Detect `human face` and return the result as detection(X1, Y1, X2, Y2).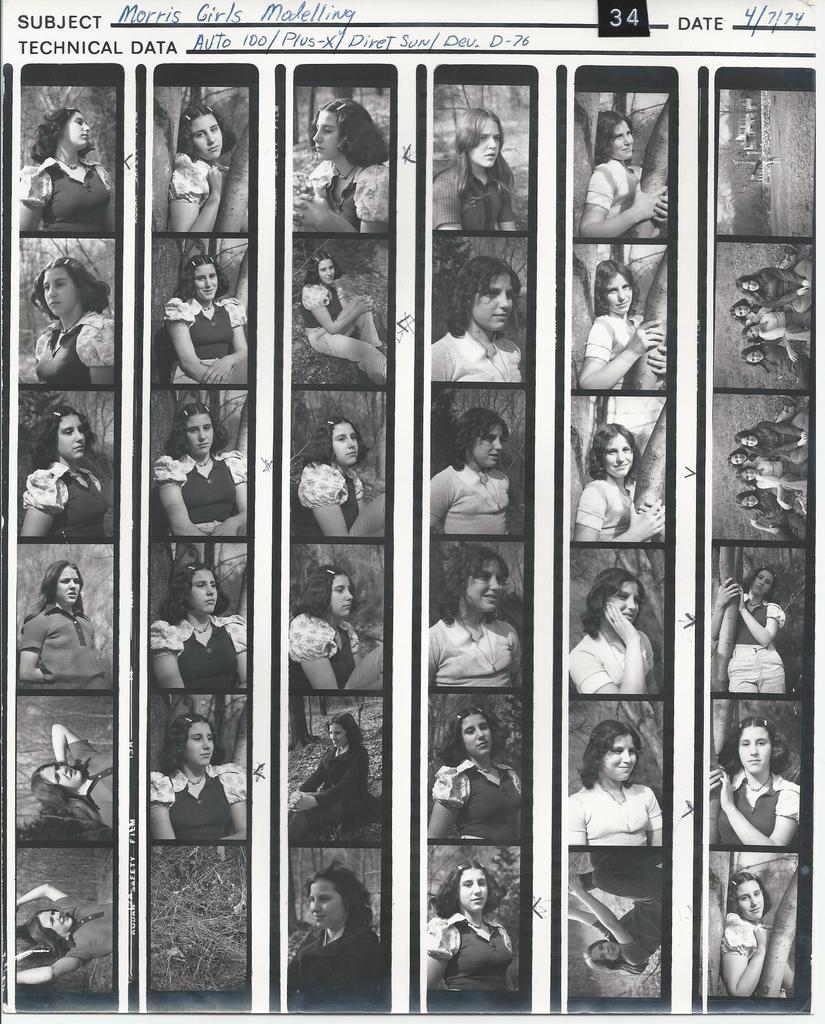
detection(195, 266, 221, 301).
